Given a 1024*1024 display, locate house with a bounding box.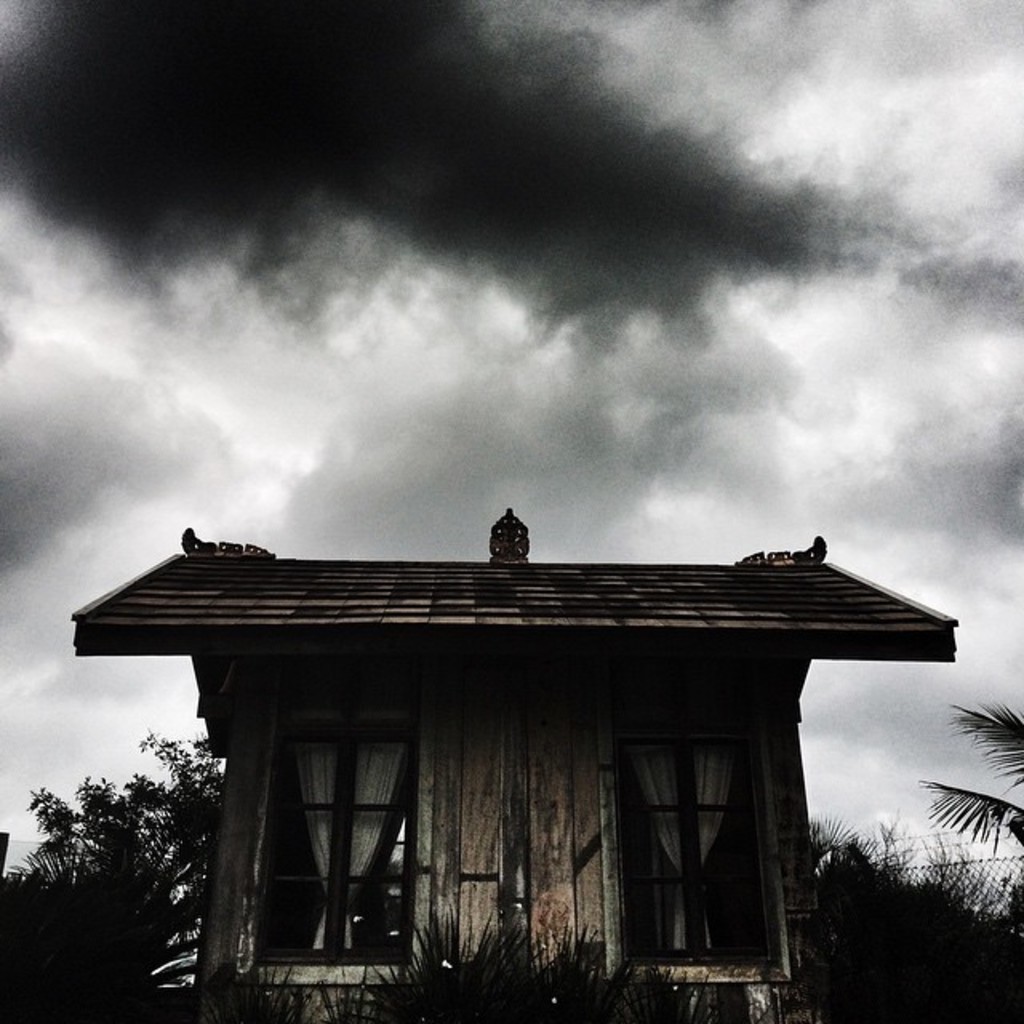
Located: {"x1": 67, "y1": 507, "x2": 957, "y2": 1022}.
